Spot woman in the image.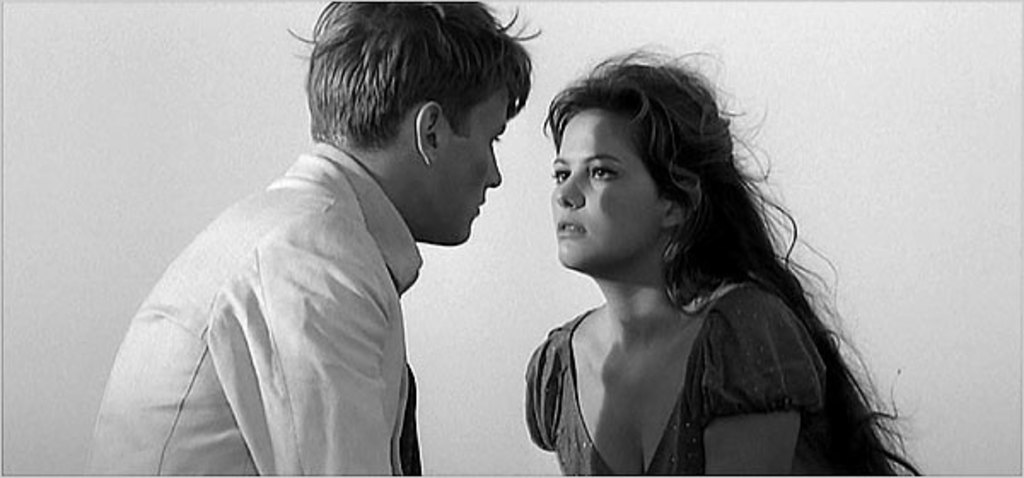
woman found at <bbox>512, 53, 939, 476</bbox>.
